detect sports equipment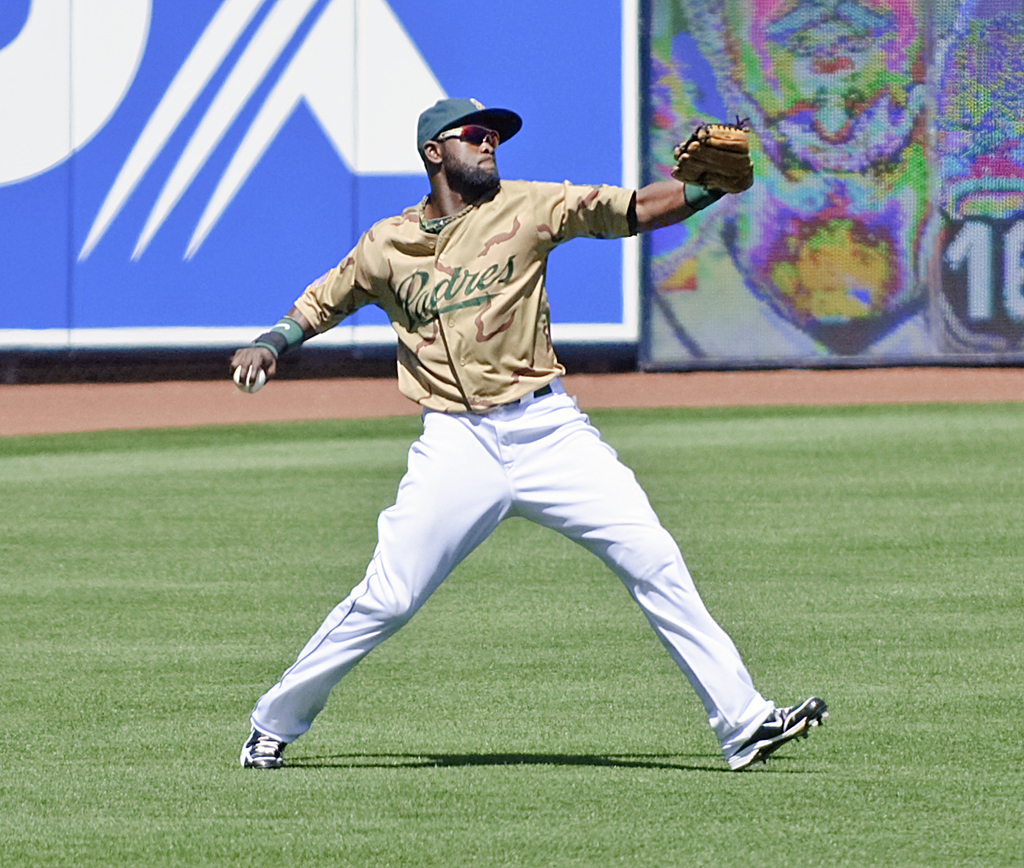
pyautogui.locateOnScreen(239, 728, 287, 768)
